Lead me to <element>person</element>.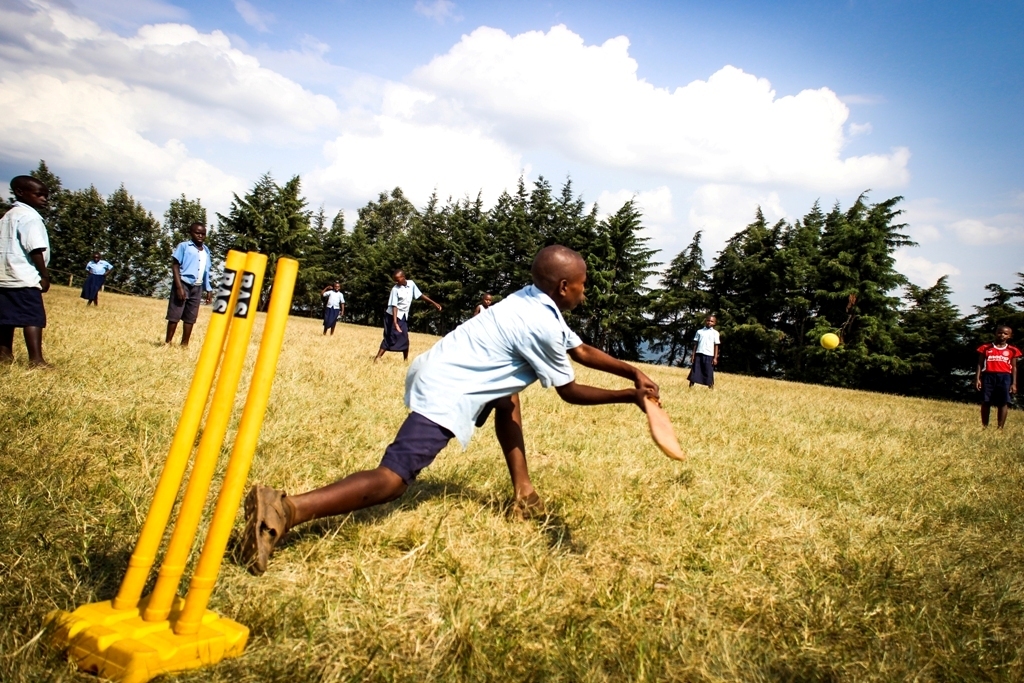
Lead to rect(350, 260, 628, 558).
